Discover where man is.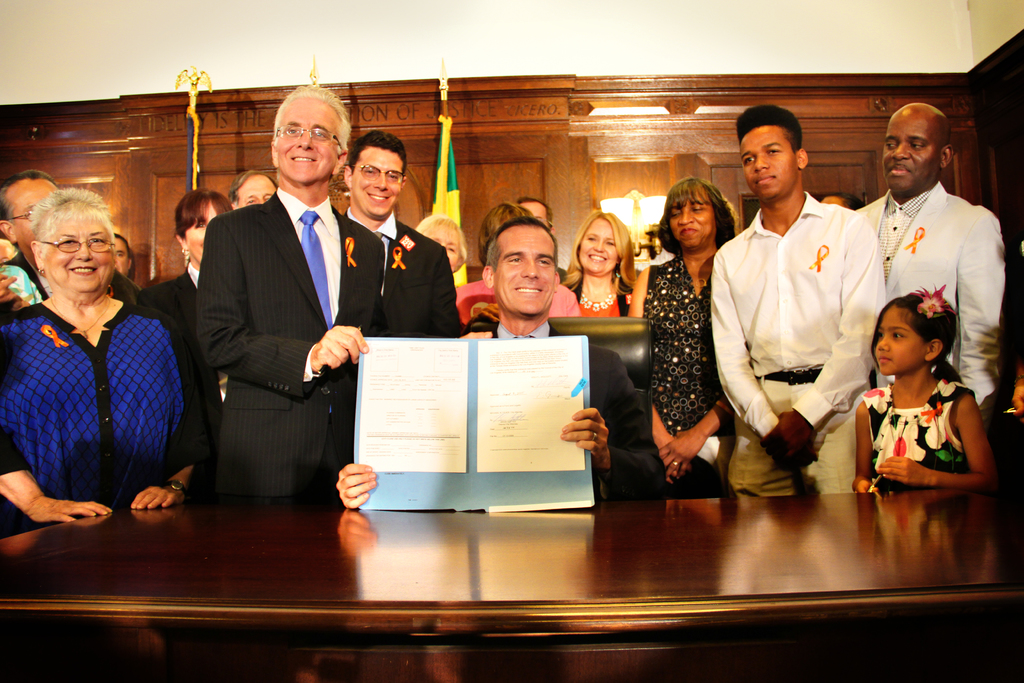
Discovered at 111/229/133/277.
